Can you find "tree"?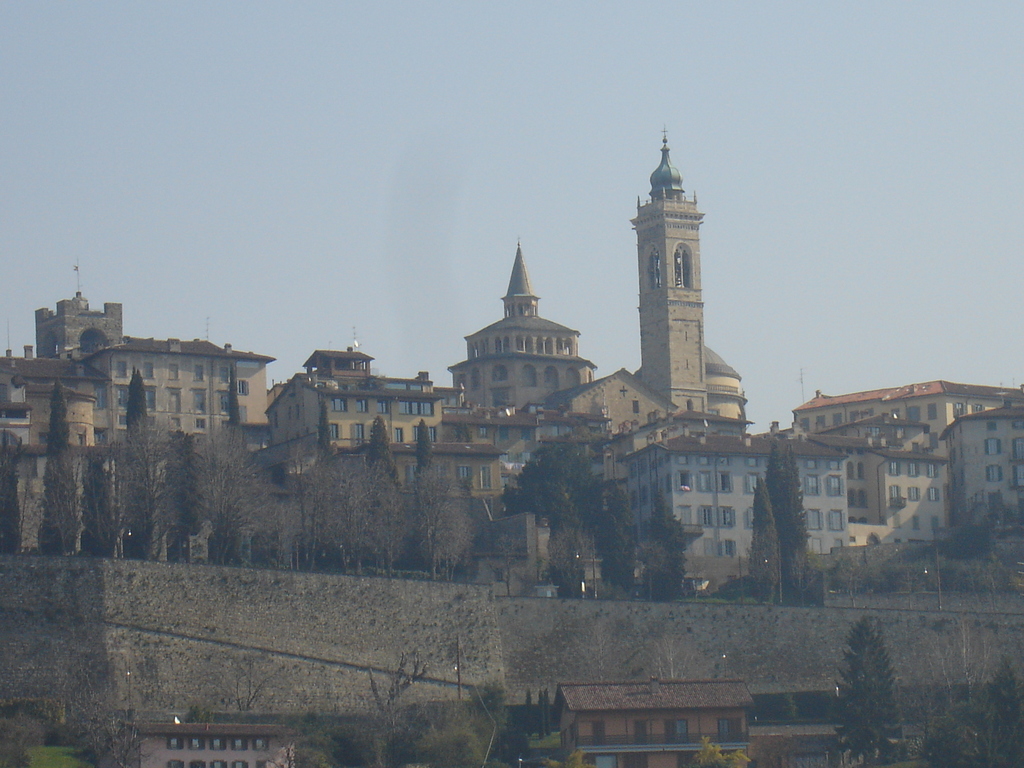
Yes, bounding box: rect(746, 481, 783, 607).
